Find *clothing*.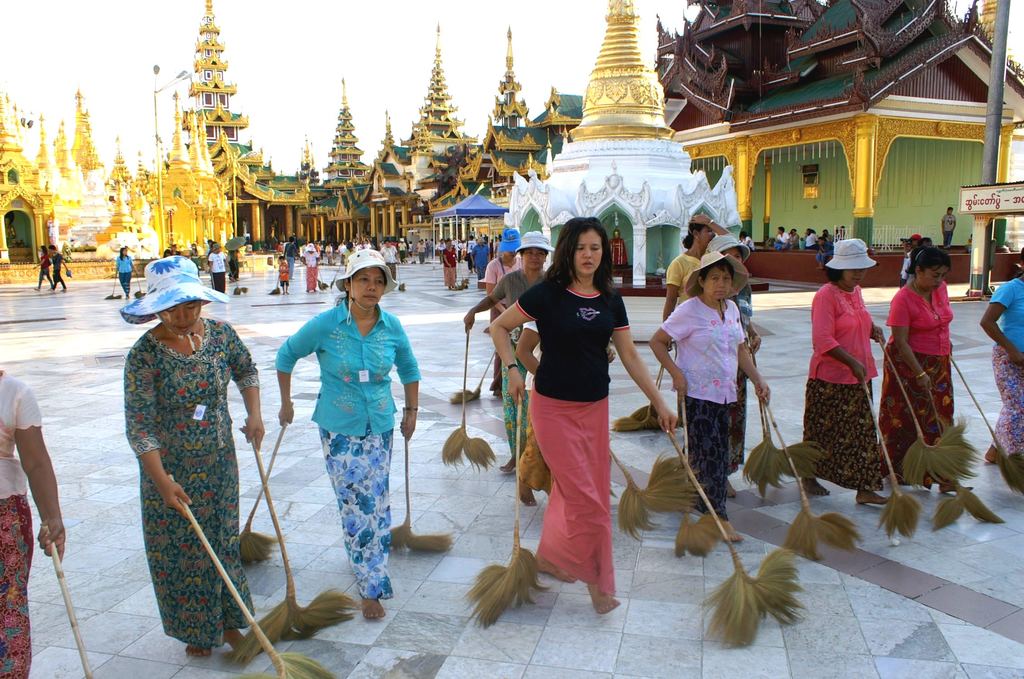
BBox(316, 422, 404, 601).
